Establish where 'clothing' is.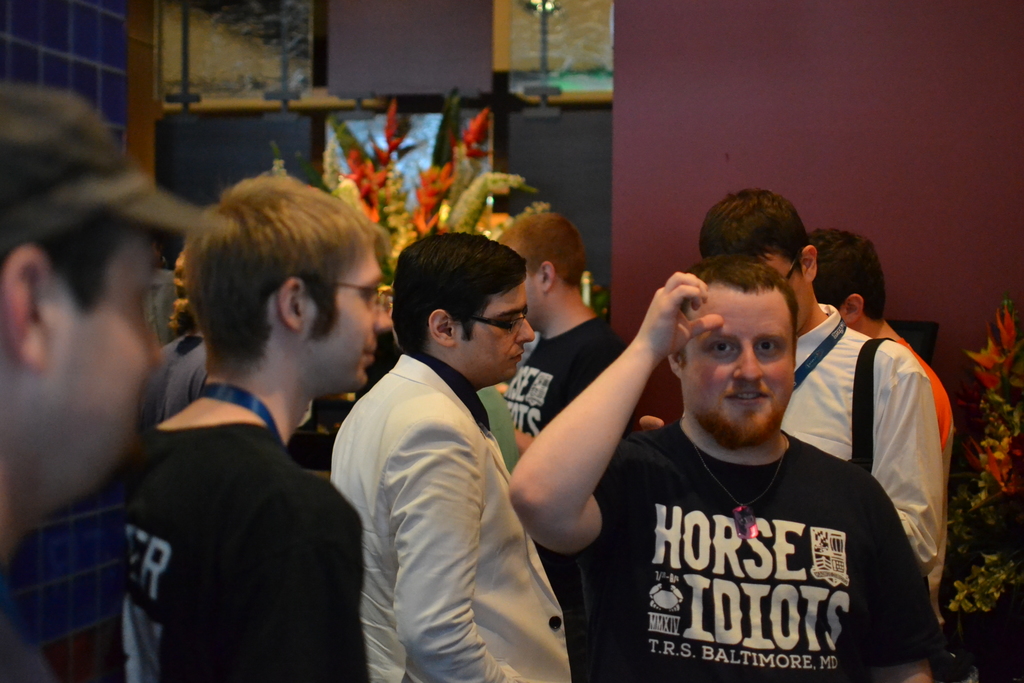
Established at 598, 417, 937, 682.
